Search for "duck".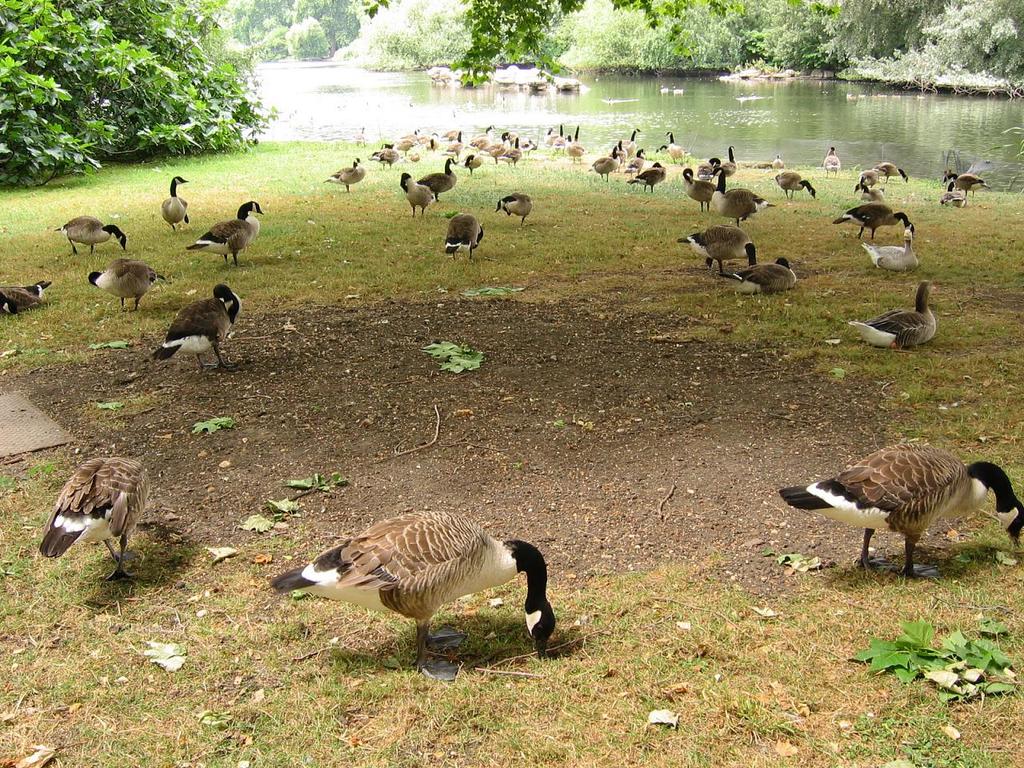
Found at bbox=(61, 217, 129, 255).
